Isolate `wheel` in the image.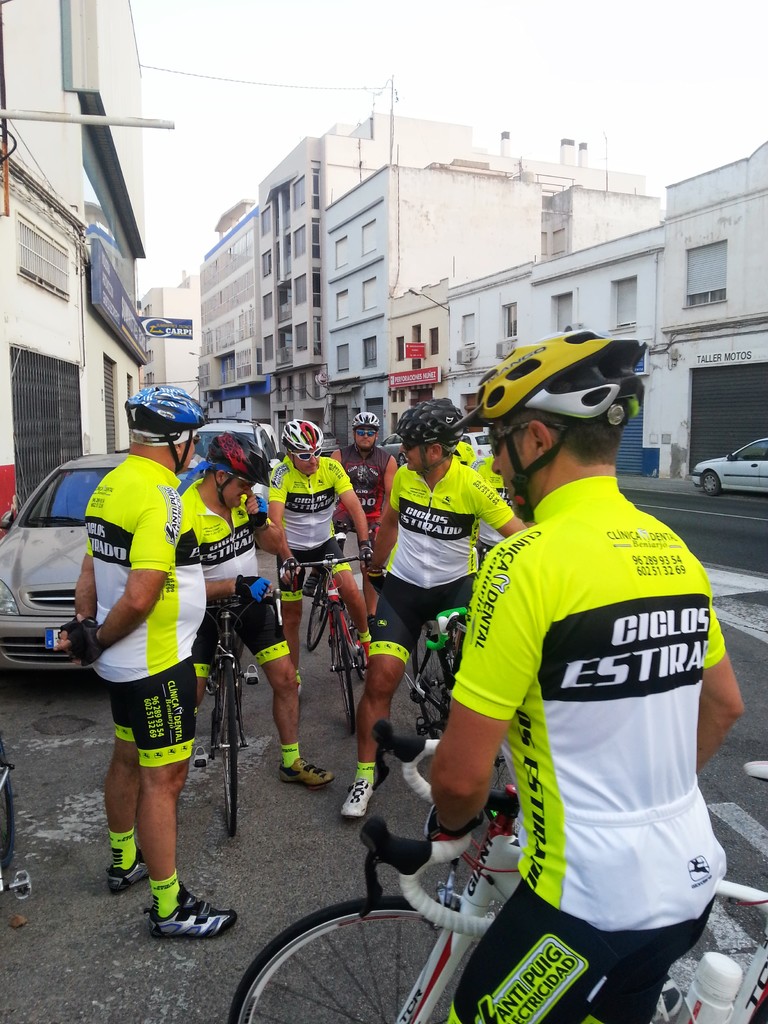
Isolated region: box(300, 584, 335, 650).
